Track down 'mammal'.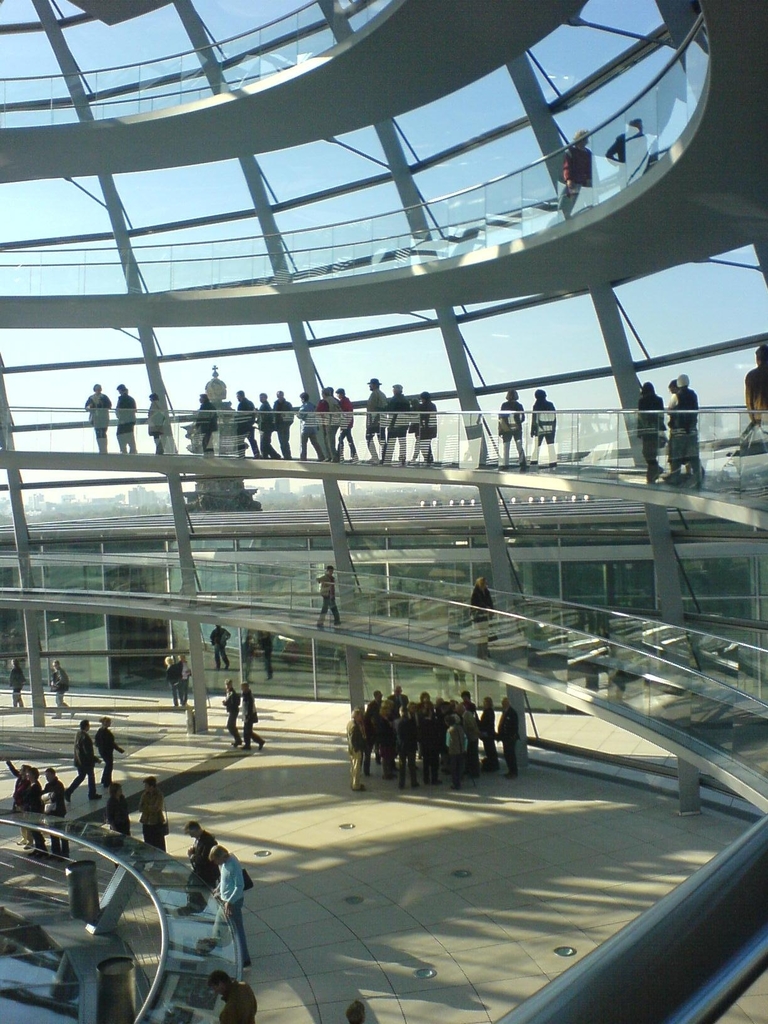
Tracked to 81,386,112,458.
